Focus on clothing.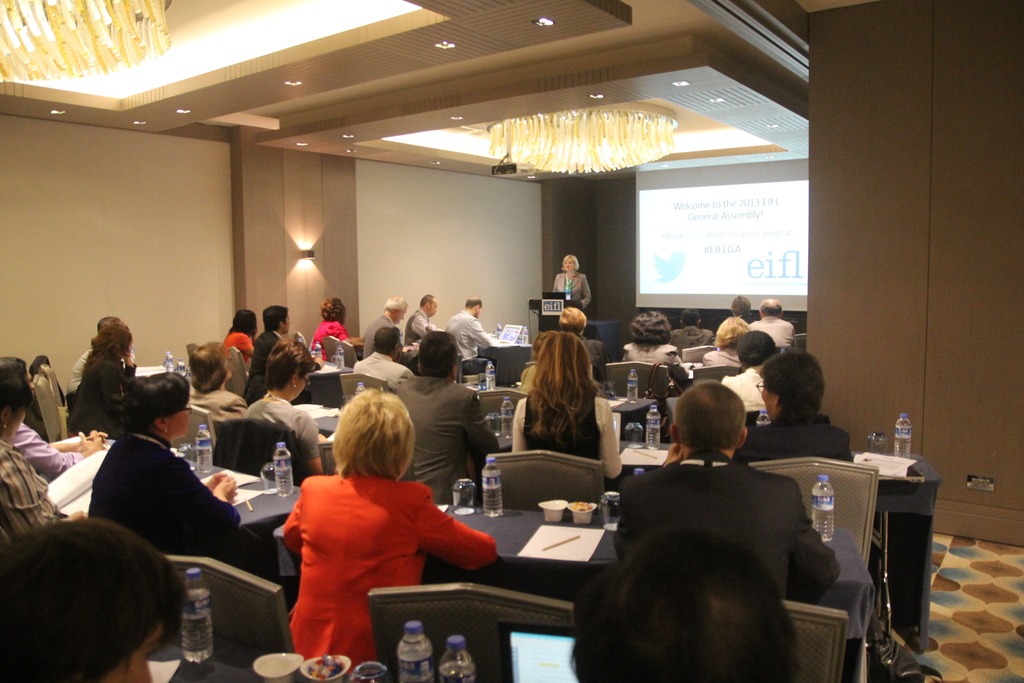
Focused at [360, 352, 404, 377].
